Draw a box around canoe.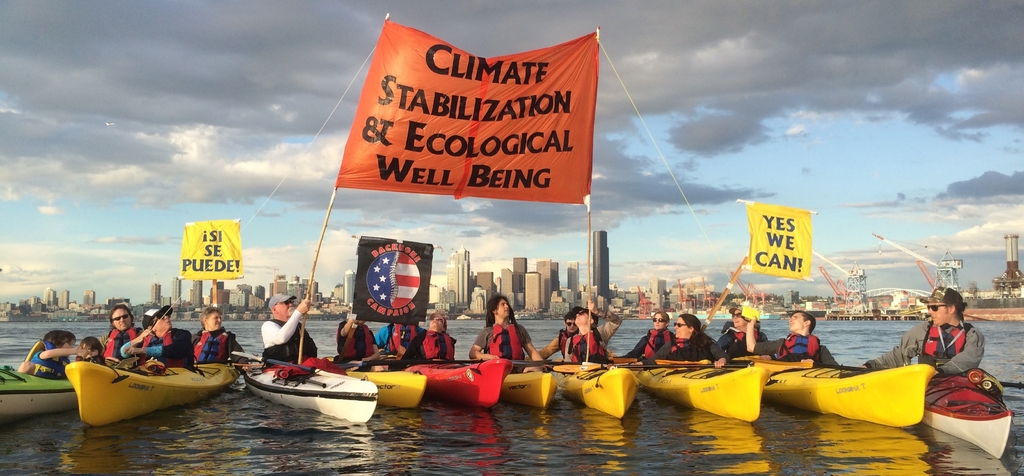
l=555, t=361, r=643, b=416.
